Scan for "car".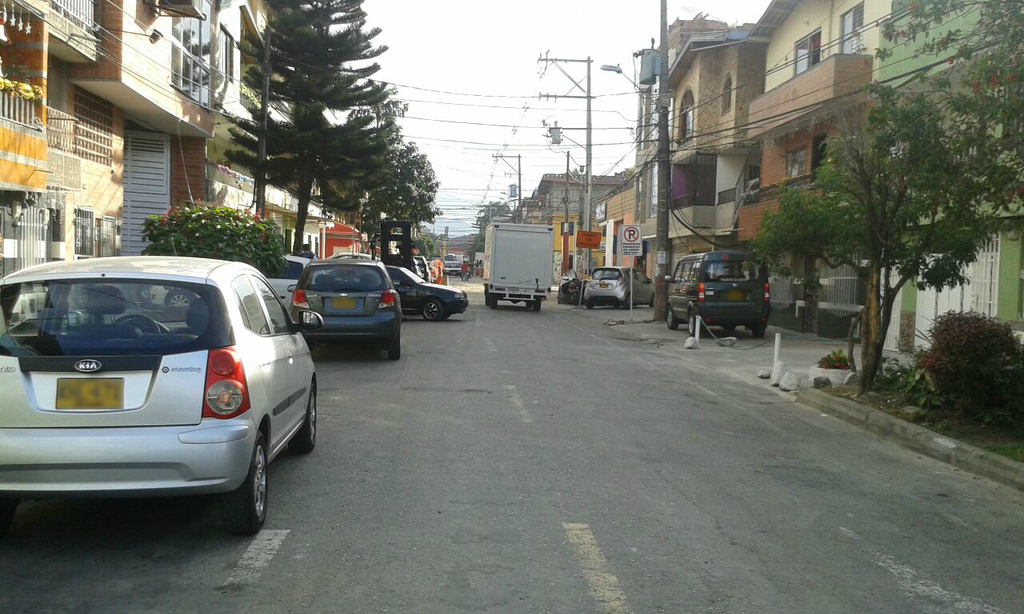
Scan result: l=2, t=253, r=317, b=544.
